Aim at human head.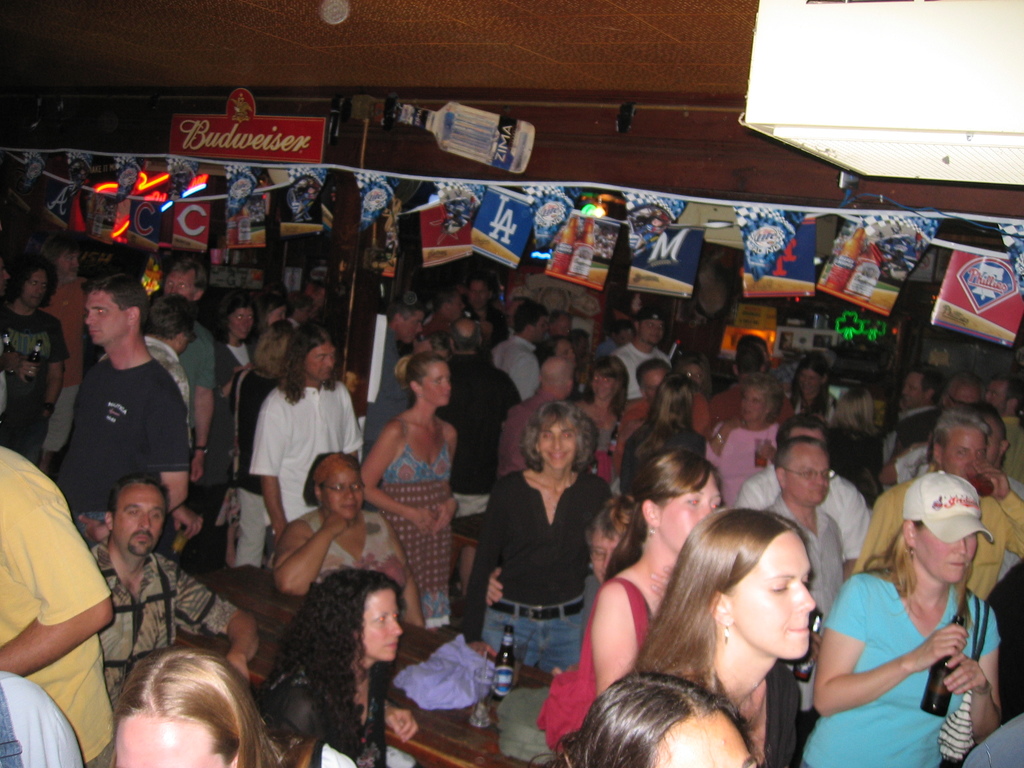
Aimed at 586, 488, 640, 579.
